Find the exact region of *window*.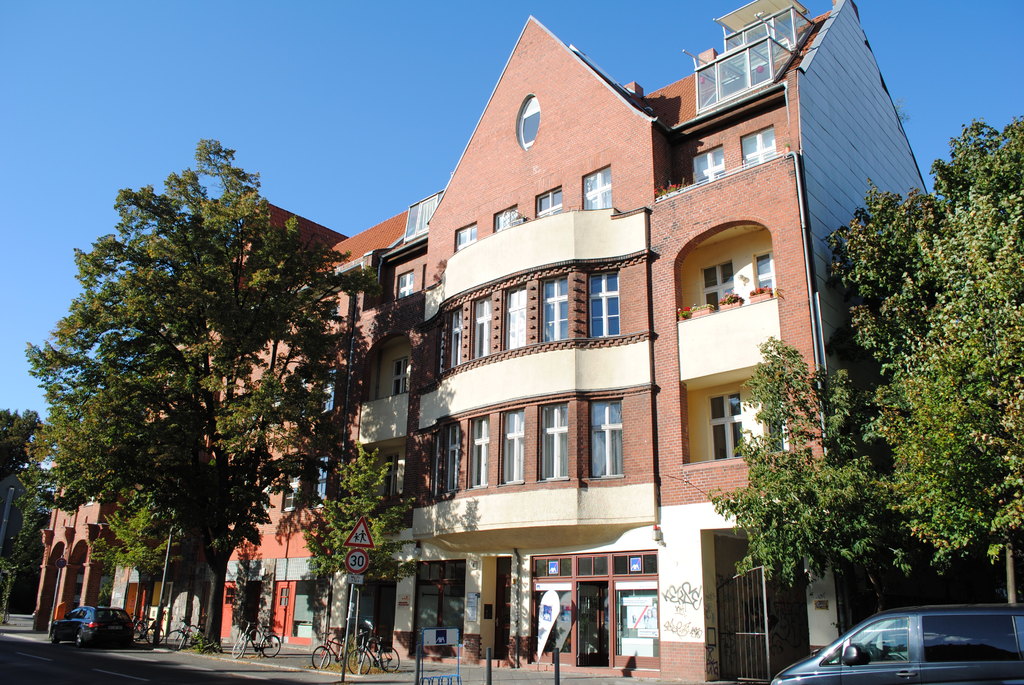
Exact region: [741,125,772,169].
